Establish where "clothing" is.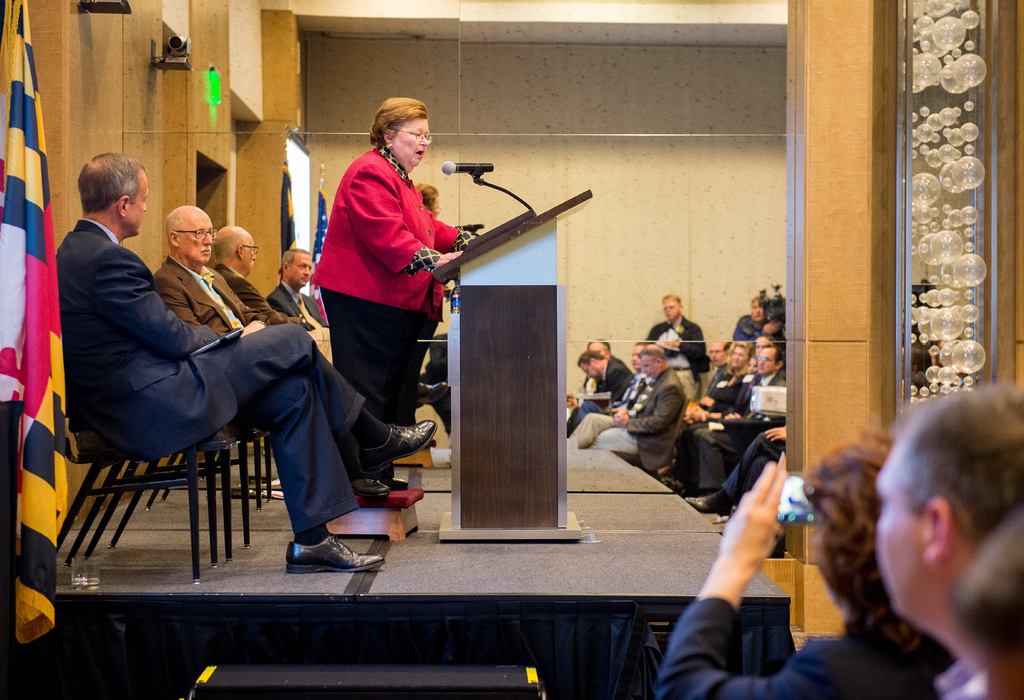
Established at {"x1": 568, "y1": 364, "x2": 687, "y2": 476}.
